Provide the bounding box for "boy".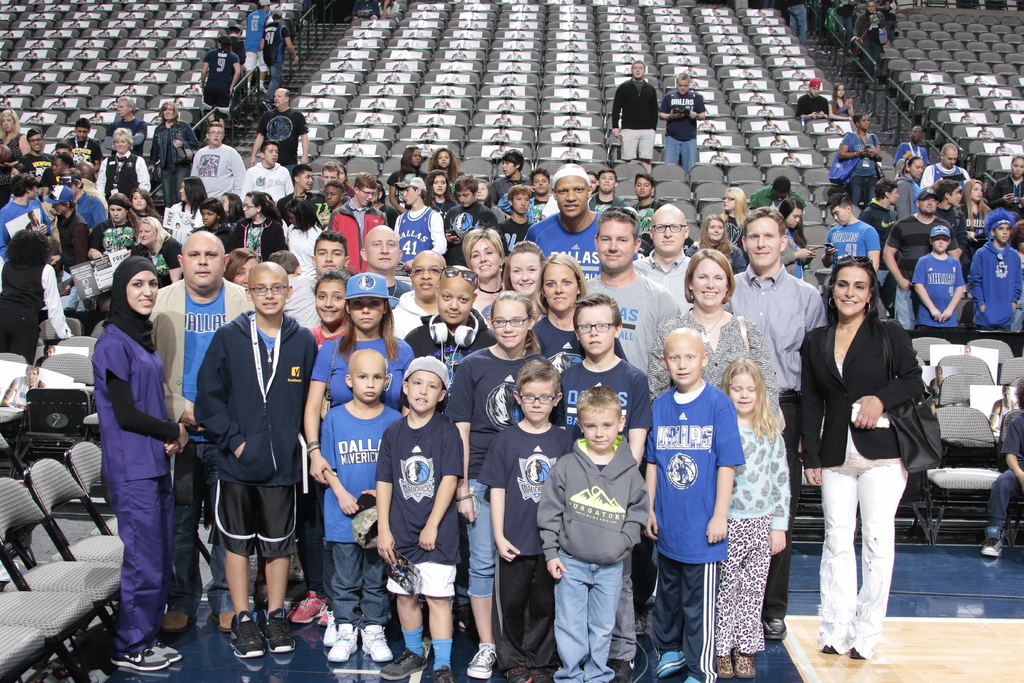
[18, 126, 58, 178].
